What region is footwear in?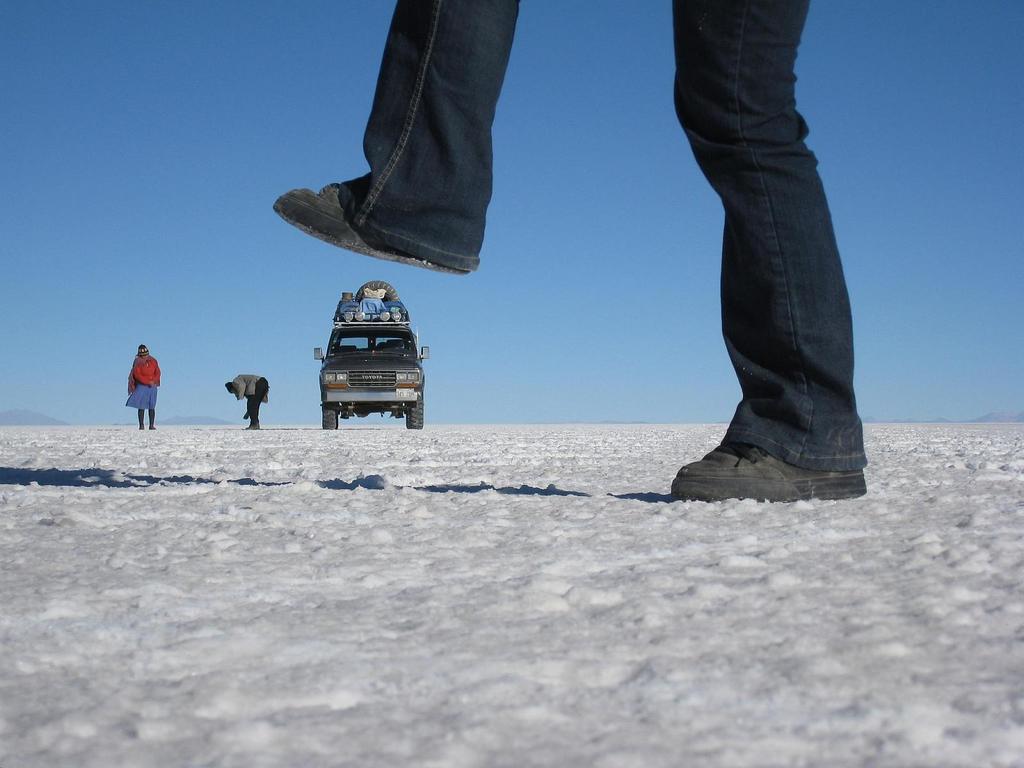
bbox=(652, 400, 849, 499).
